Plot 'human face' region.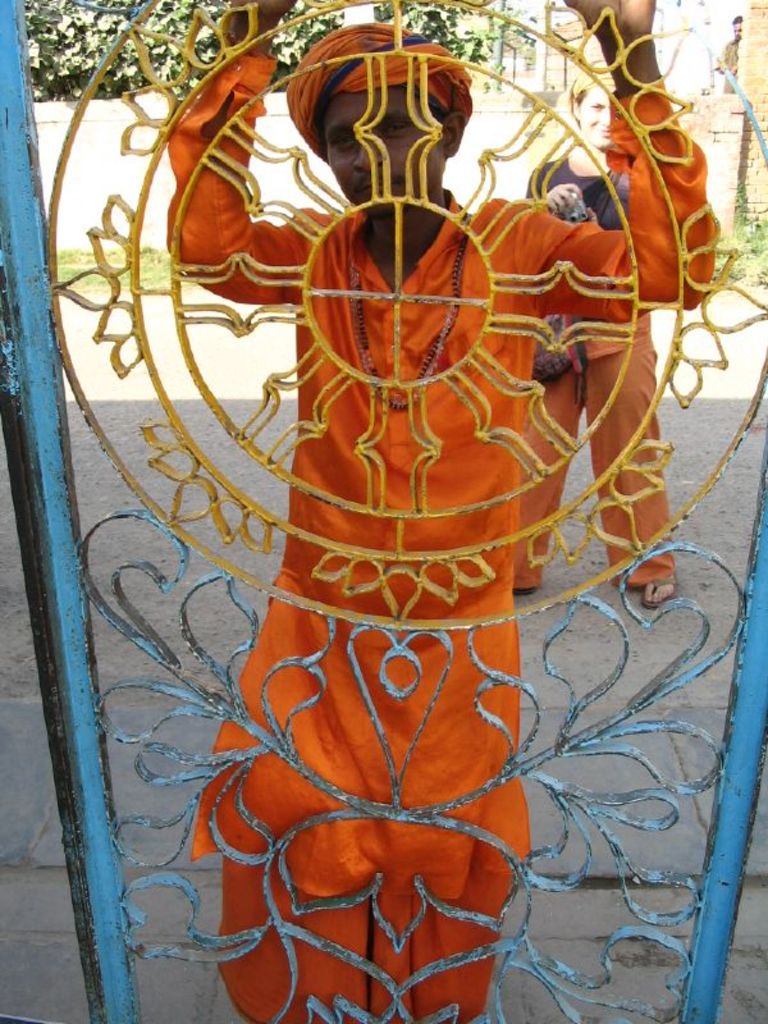
Plotted at 576,79,611,151.
